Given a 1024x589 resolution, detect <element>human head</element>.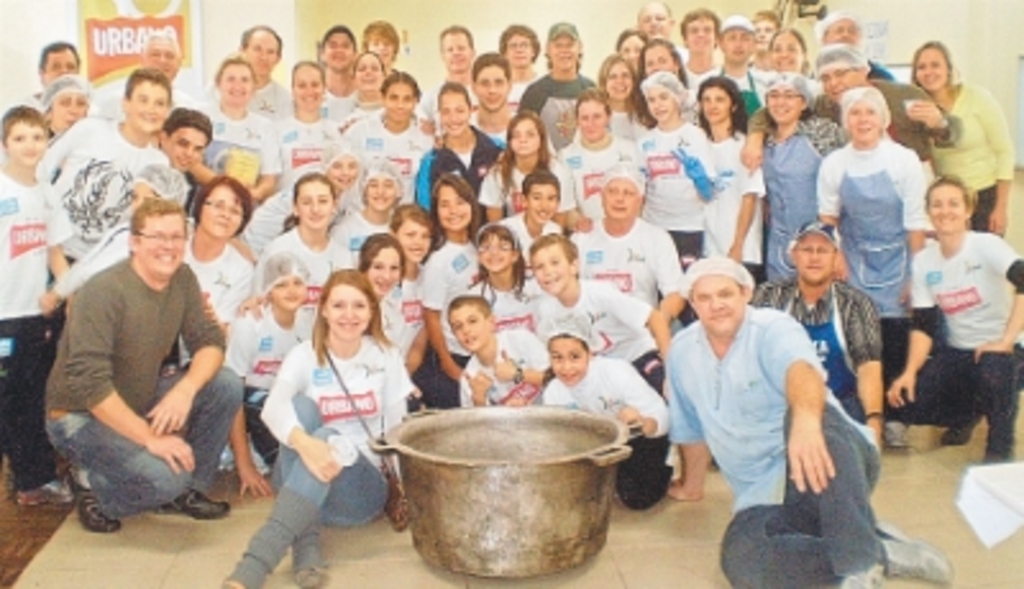
<bbox>637, 36, 678, 77</bbox>.
